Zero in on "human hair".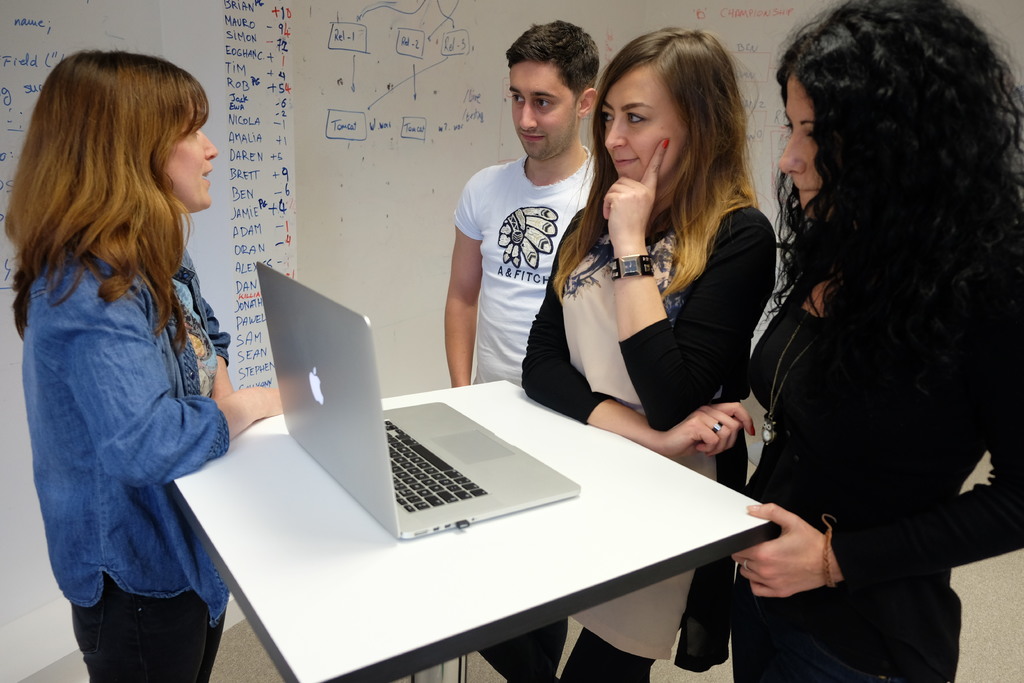
Zeroed in: x1=16, y1=45, x2=207, y2=330.
